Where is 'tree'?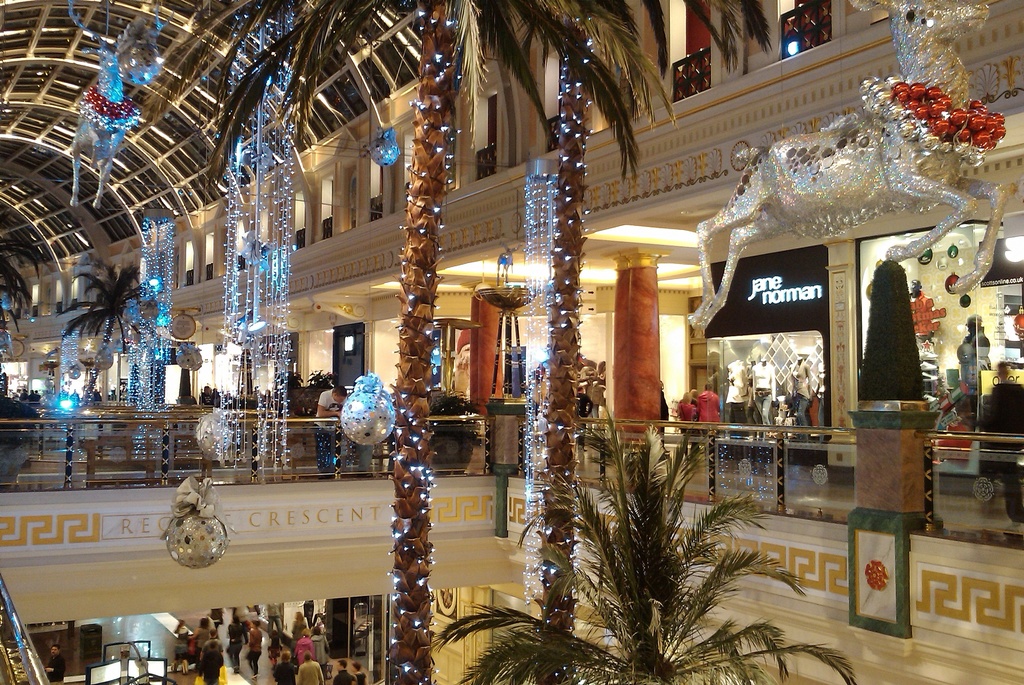
BBox(523, 0, 664, 684).
